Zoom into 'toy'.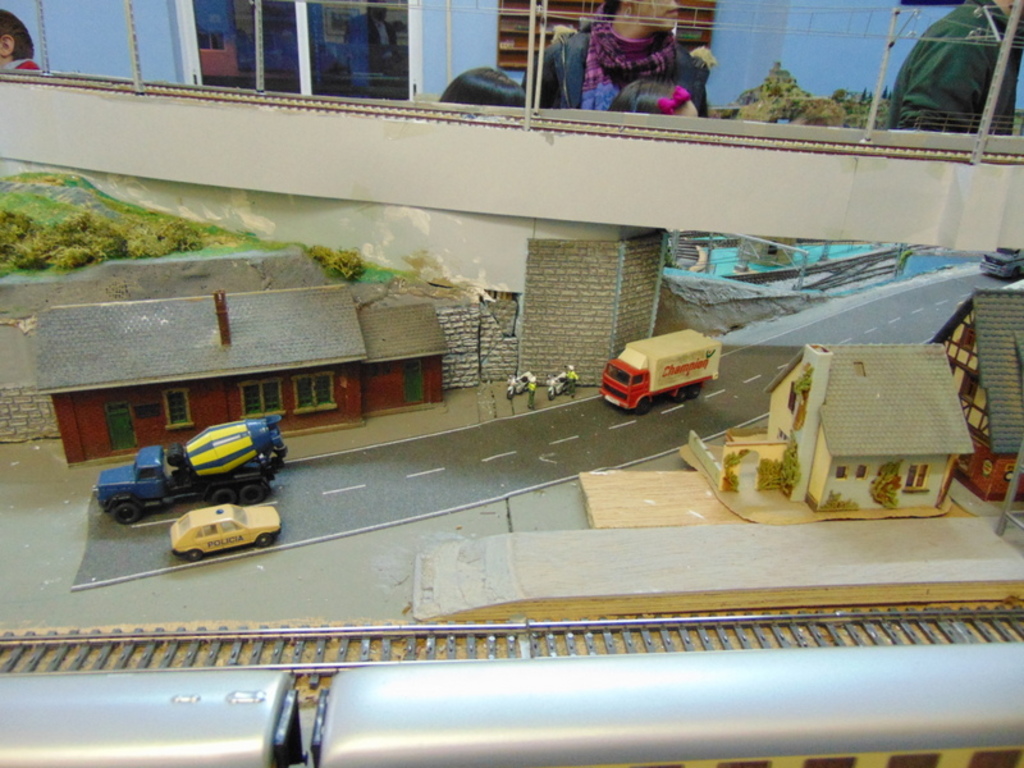
Zoom target: 93/415/284/527.
